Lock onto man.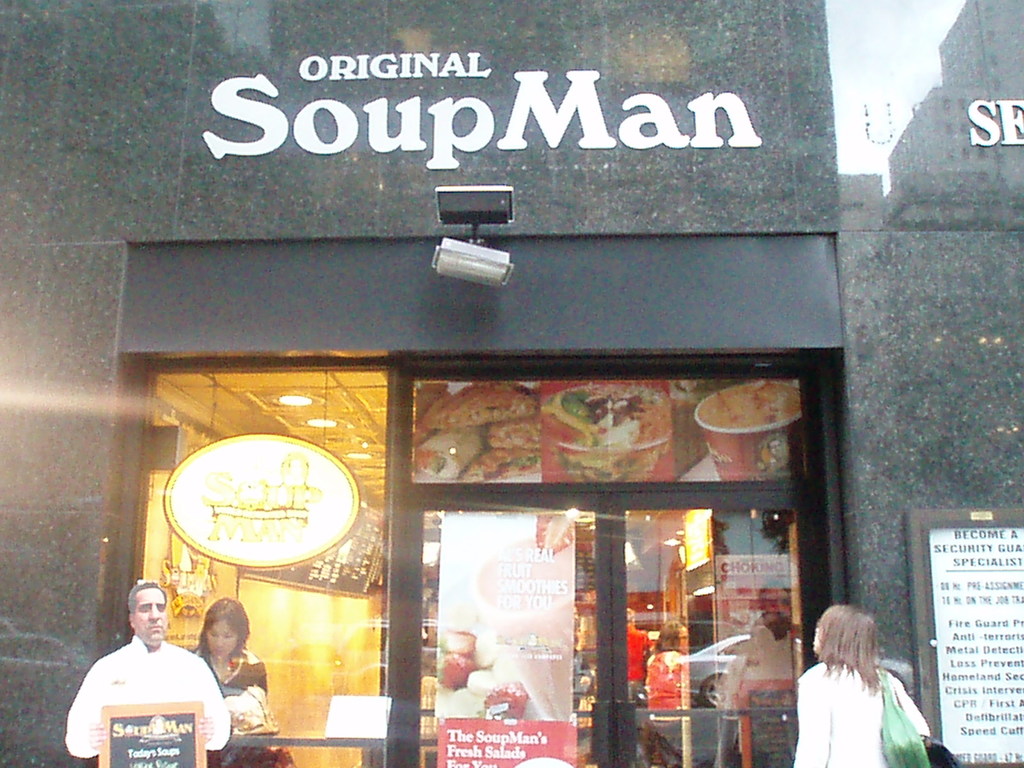
Locked: 74:600:220:760.
